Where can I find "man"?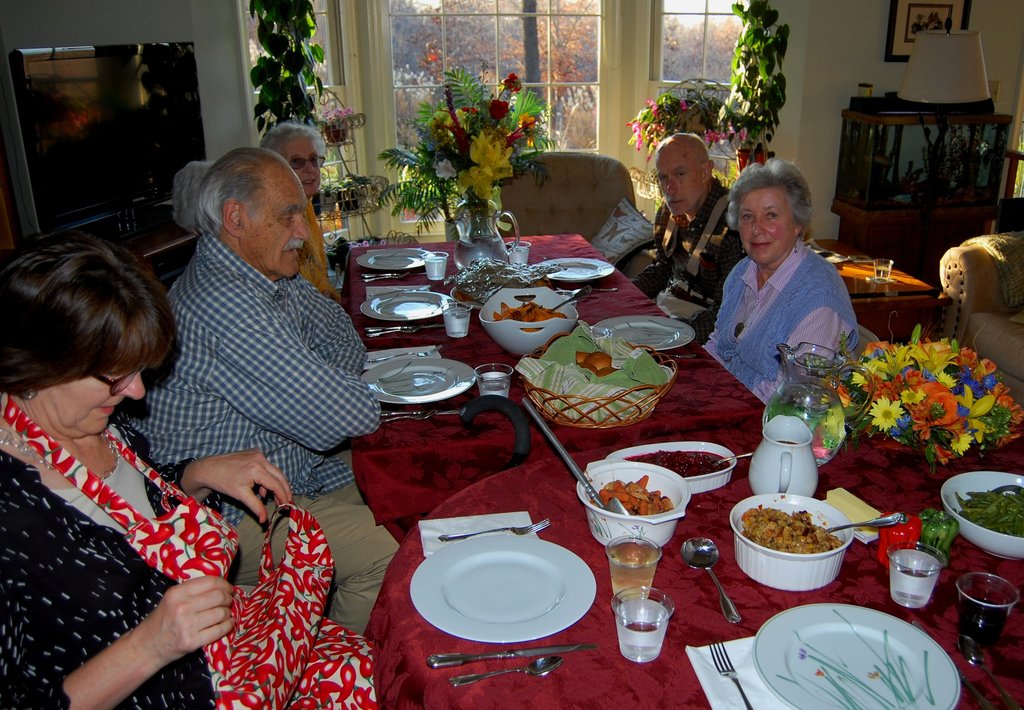
You can find it at [632,130,749,348].
